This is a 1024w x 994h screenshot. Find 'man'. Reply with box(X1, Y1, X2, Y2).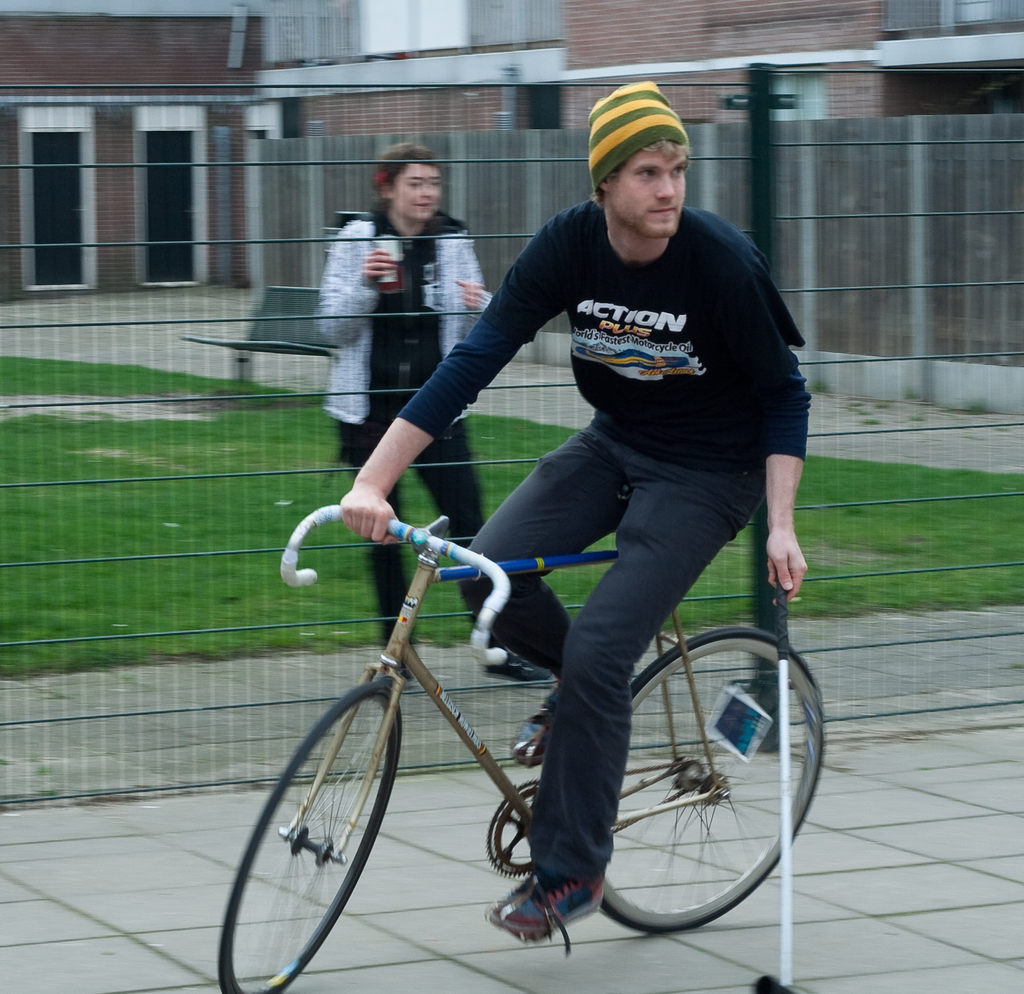
box(330, 76, 819, 947).
